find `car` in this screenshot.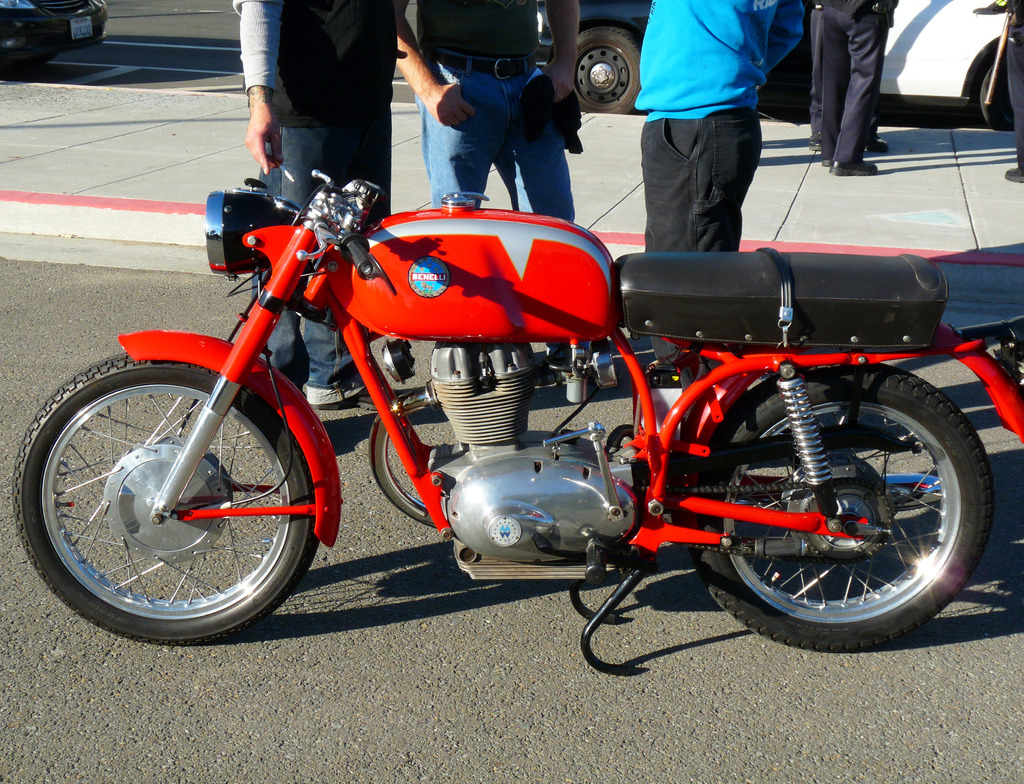
The bounding box for `car` is bbox=[0, 0, 106, 57].
